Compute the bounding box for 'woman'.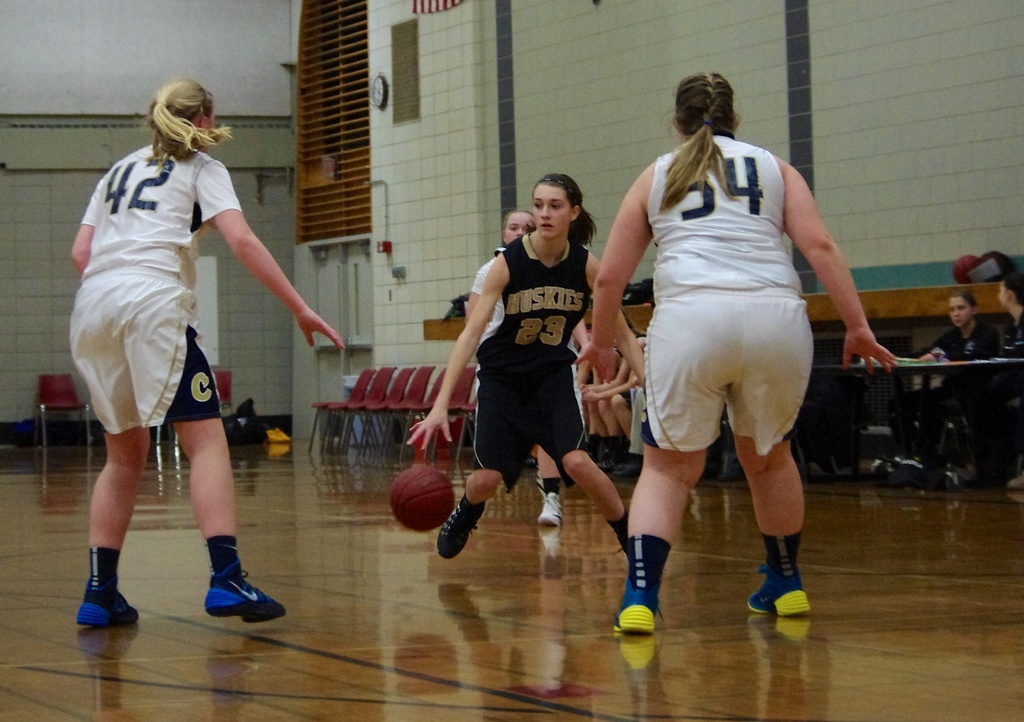
select_region(594, 77, 840, 612).
